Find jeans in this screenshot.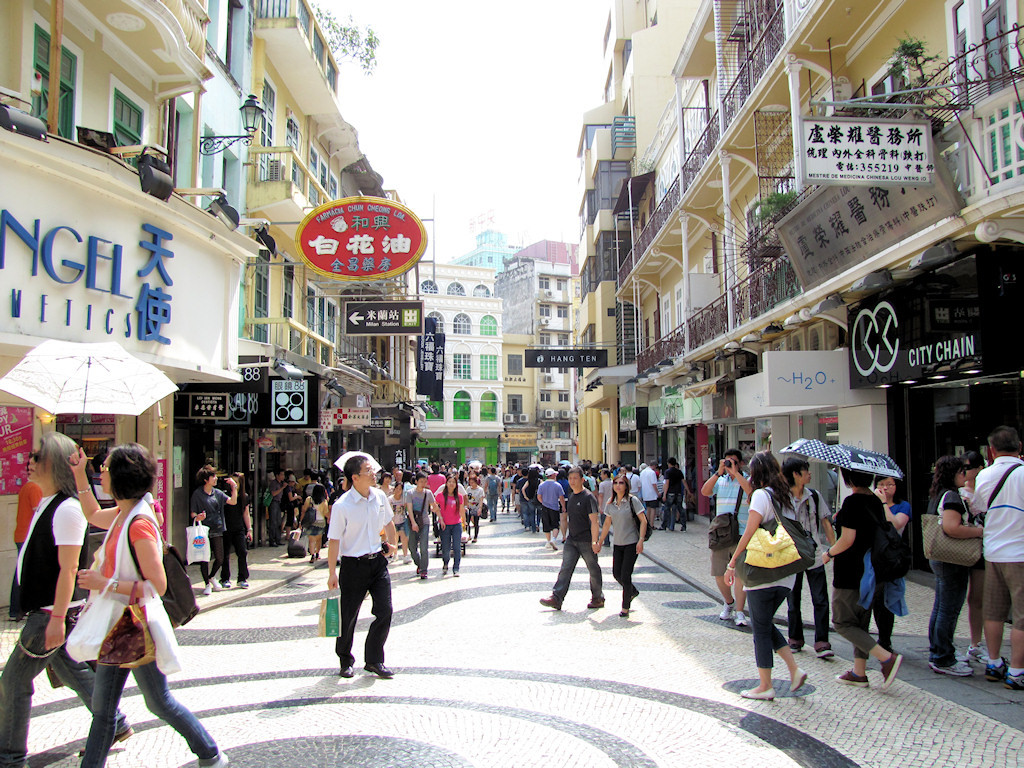
The bounding box for jeans is box(444, 522, 460, 571).
